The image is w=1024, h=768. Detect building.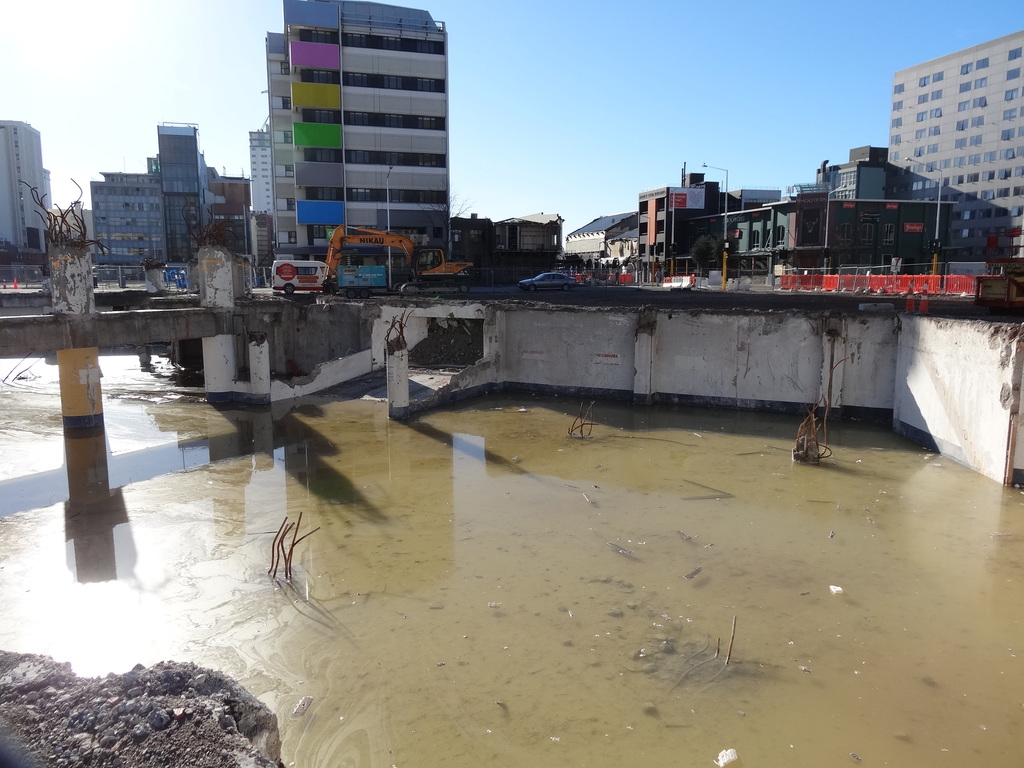
Detection: left=449, top=209, right=564, bottom=284.
